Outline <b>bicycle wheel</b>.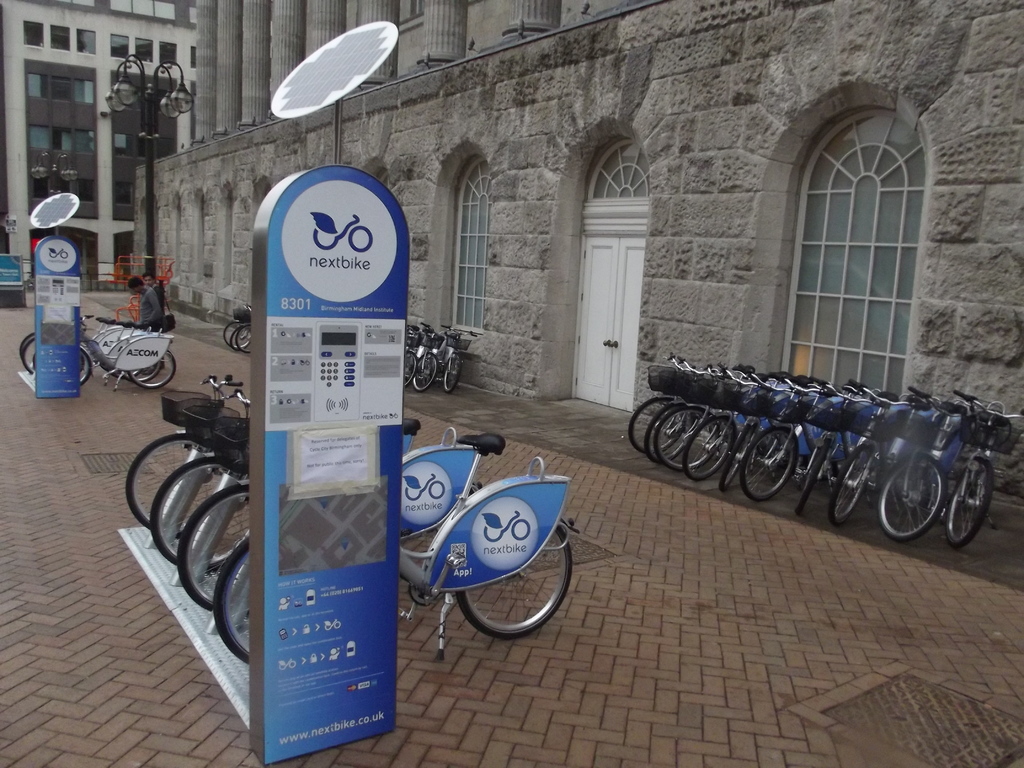
Outline: 410:349:440:392.
